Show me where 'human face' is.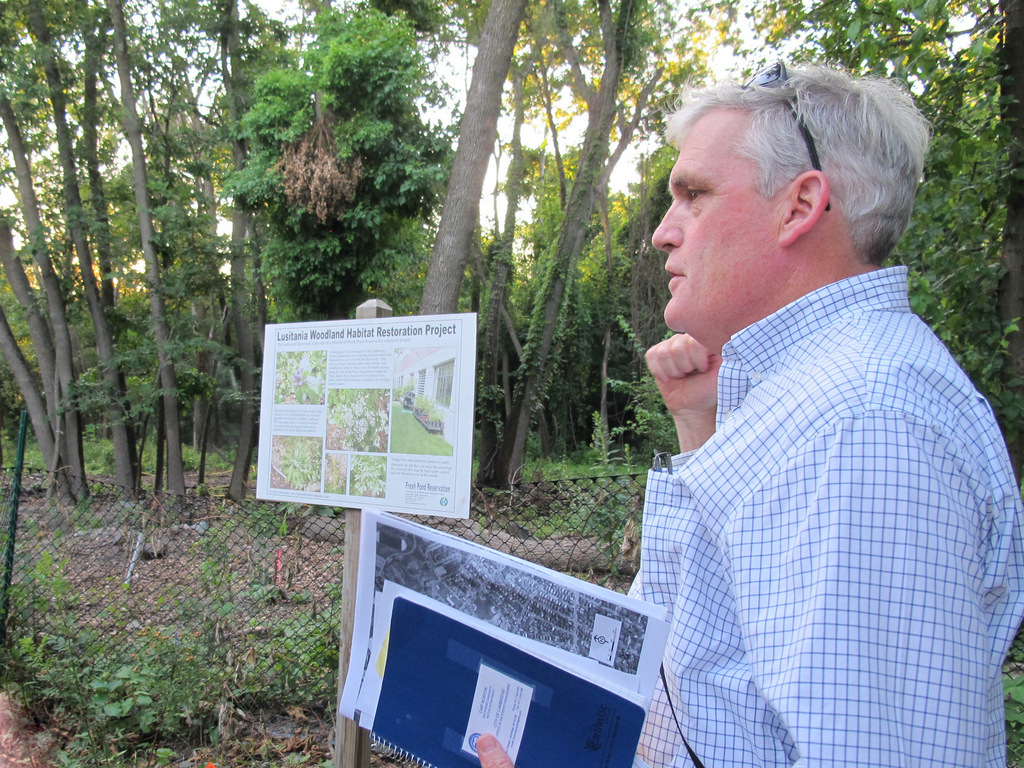
'human face' is at bbox=[650, 111, 779, 330].
